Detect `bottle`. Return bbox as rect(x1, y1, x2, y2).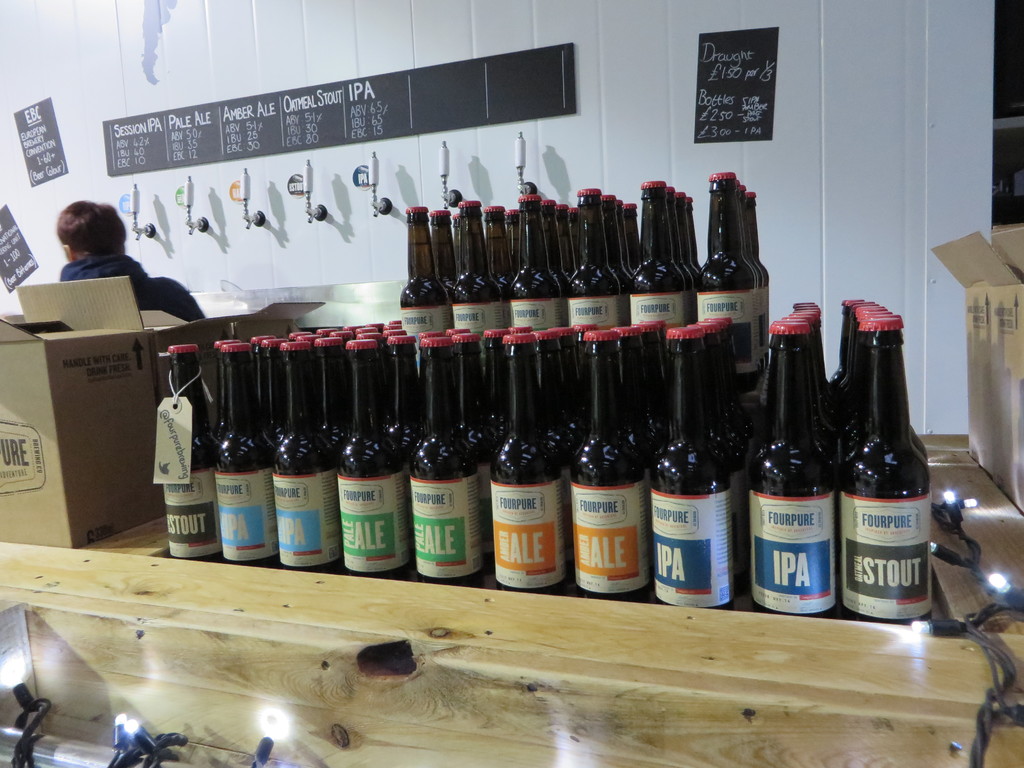
rect(270, 340, 340, 570).
